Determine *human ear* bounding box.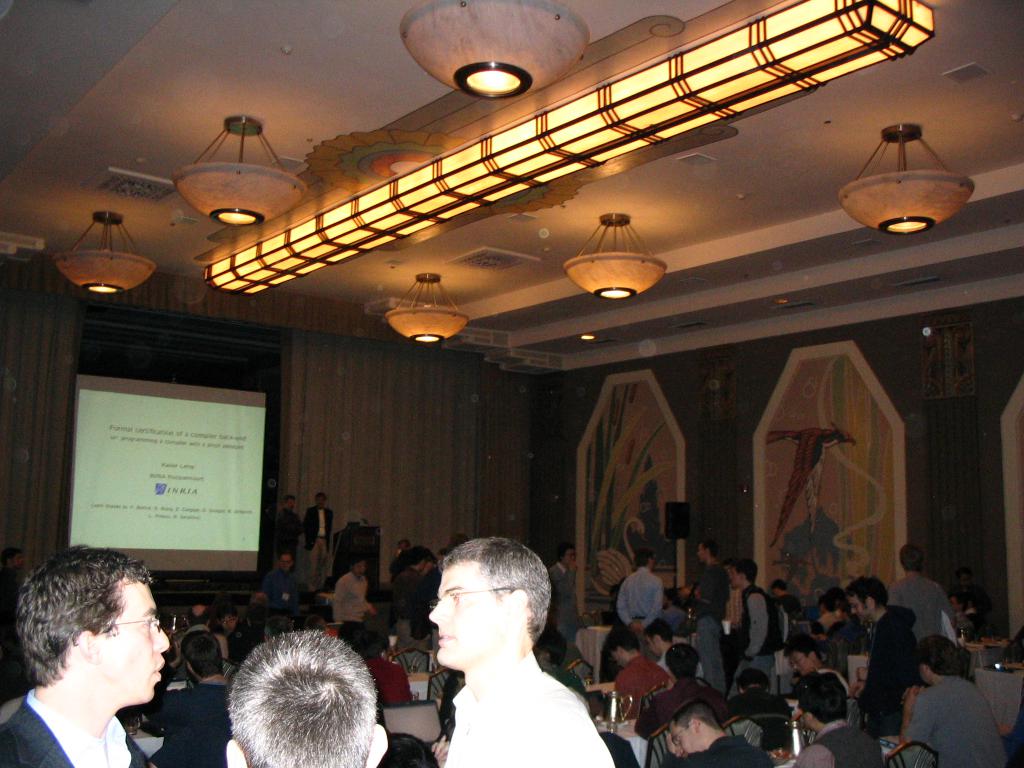
Determined: bbox=(80, 627, 92, 662).
